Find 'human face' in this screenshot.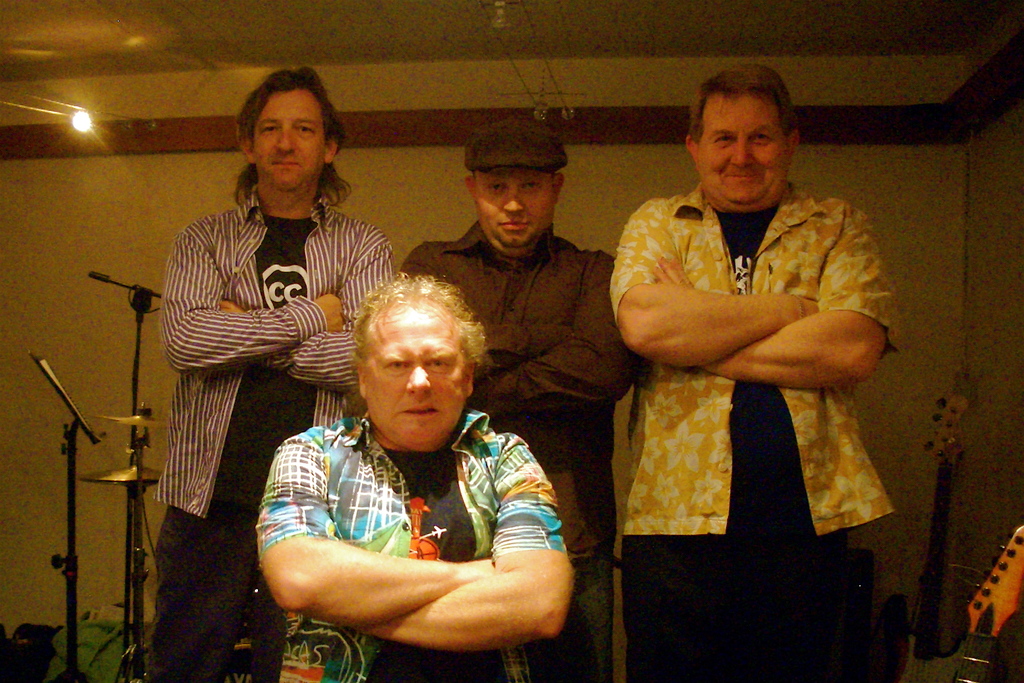
The bounding box for 'human face' is <region>474, 168, 554, 248</region>.
